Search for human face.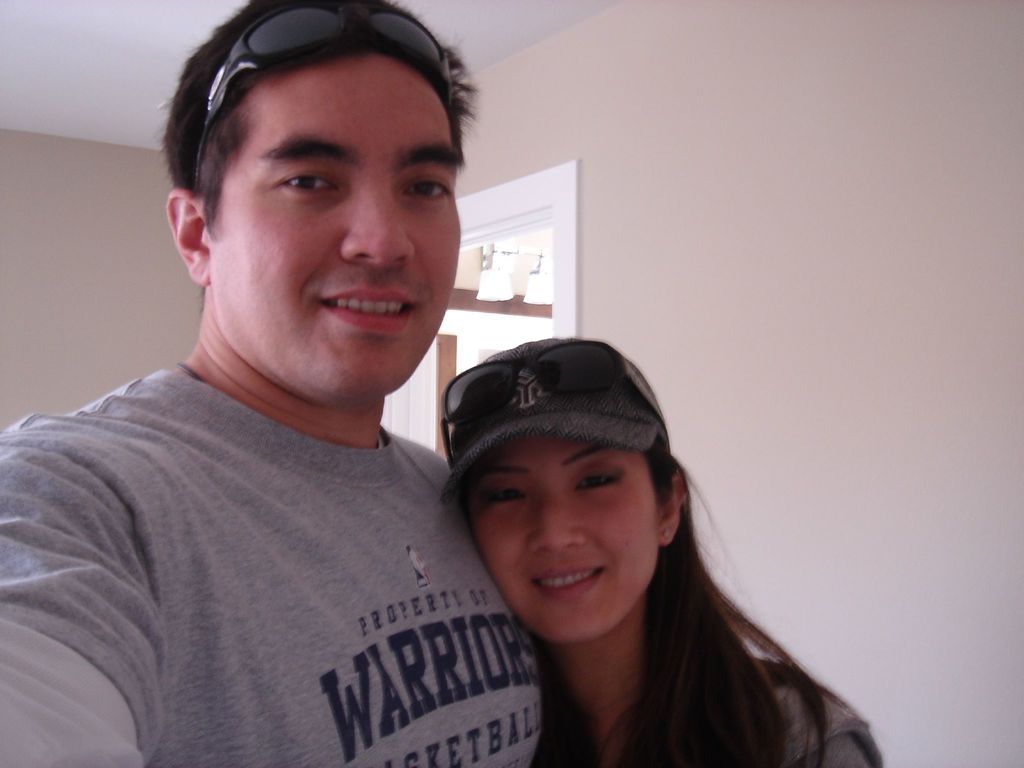
Found at <bbox>470, 436, 670, 640</bbox>.
